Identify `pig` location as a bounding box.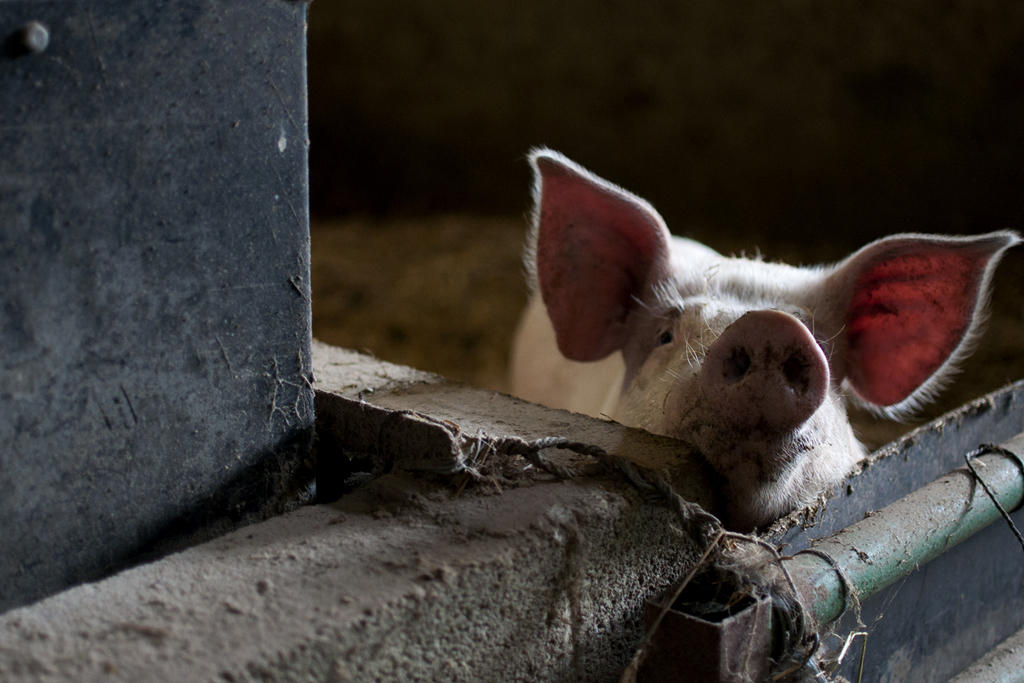
[x1=509, y1=145, x2=1020, y2=533].
